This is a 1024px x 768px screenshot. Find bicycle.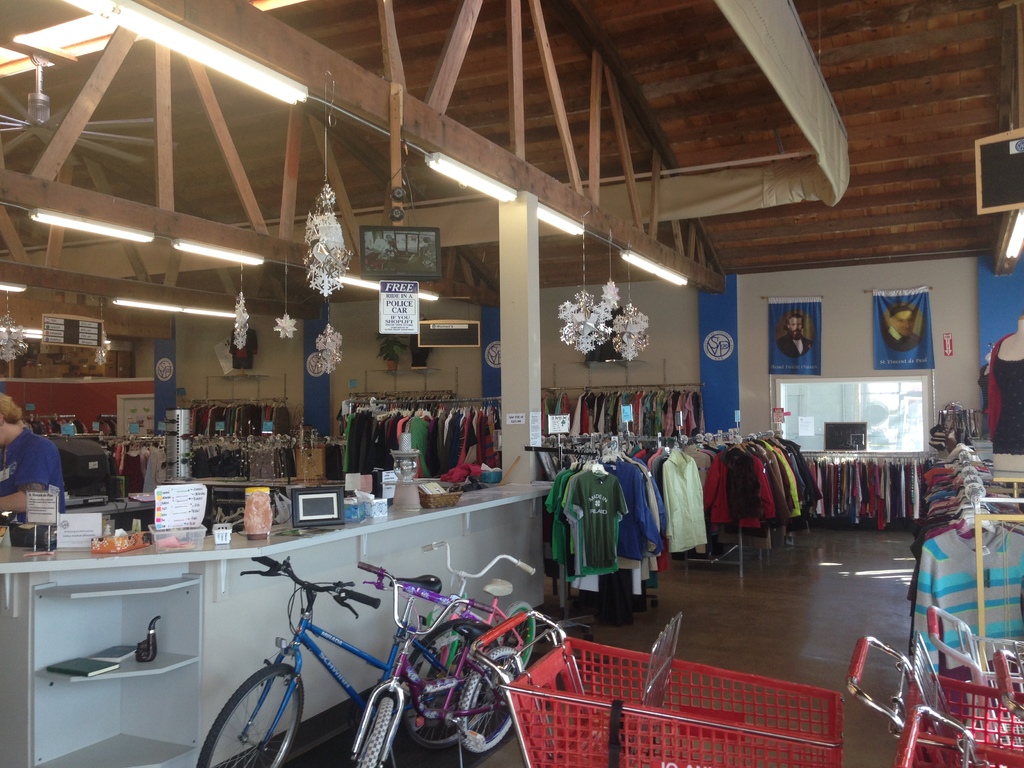
Bounding box: 195 556 501 767.
